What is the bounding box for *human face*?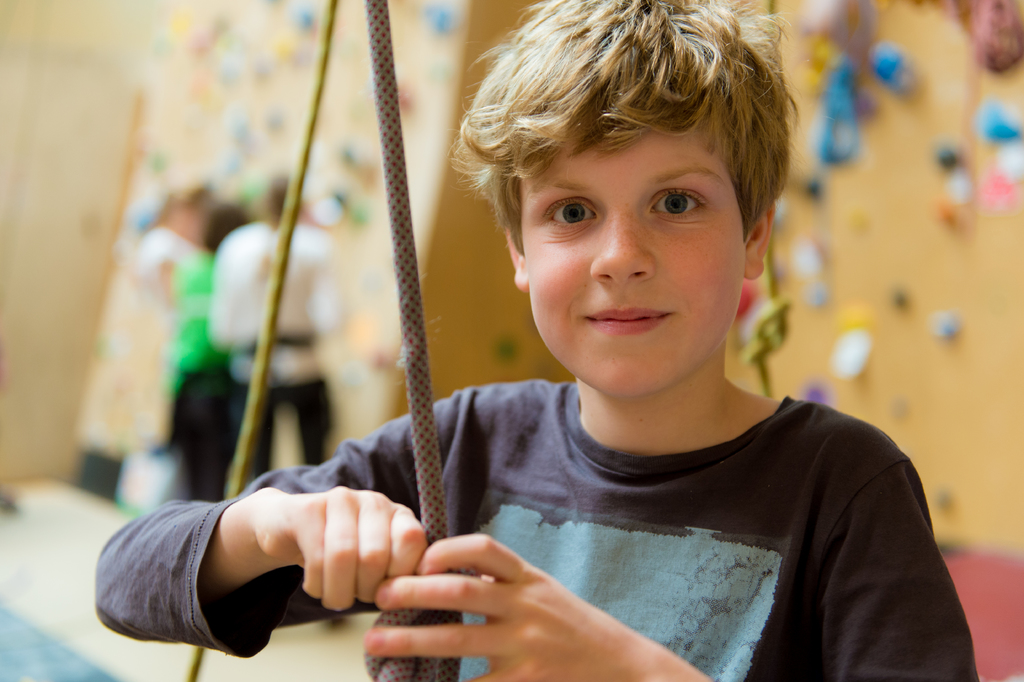
box(525, 127, 742, 399).
